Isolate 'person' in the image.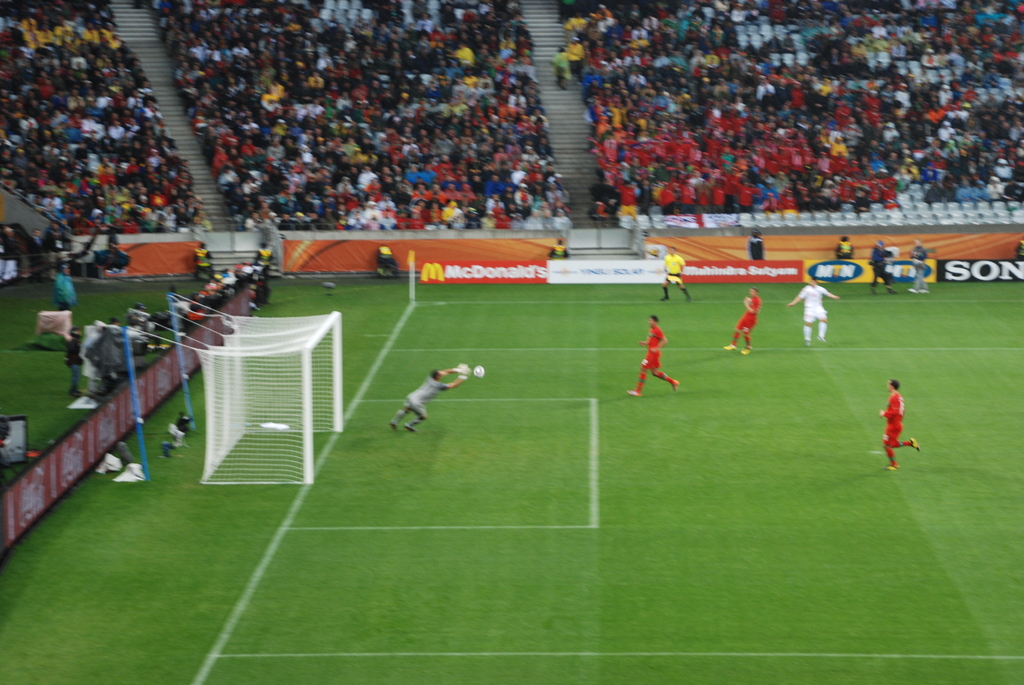
Isolated region: bbox=(194, 246, 214, 287).
